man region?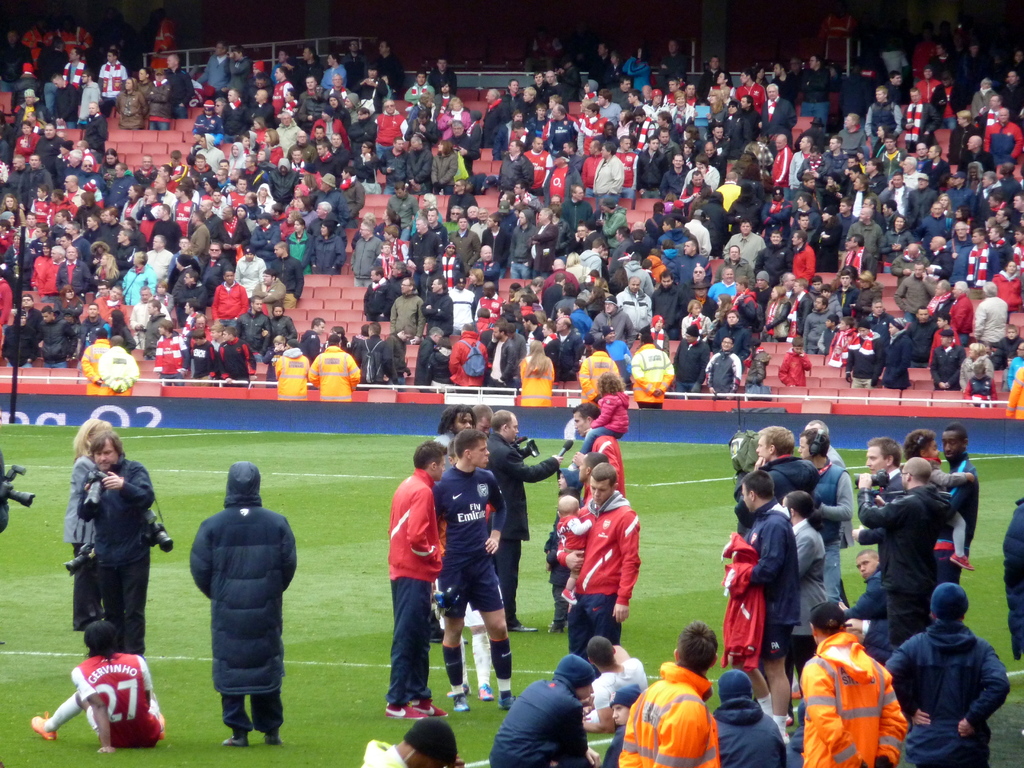
<region>345, 35, 372, 77</region>
